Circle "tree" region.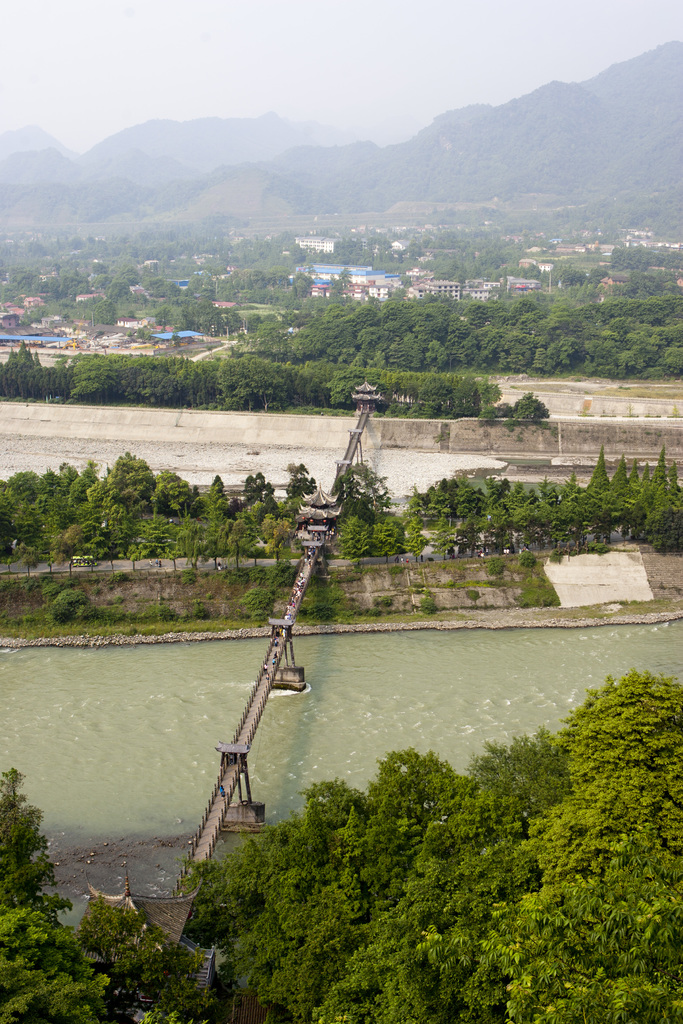
Region: (117,356,141,402).
